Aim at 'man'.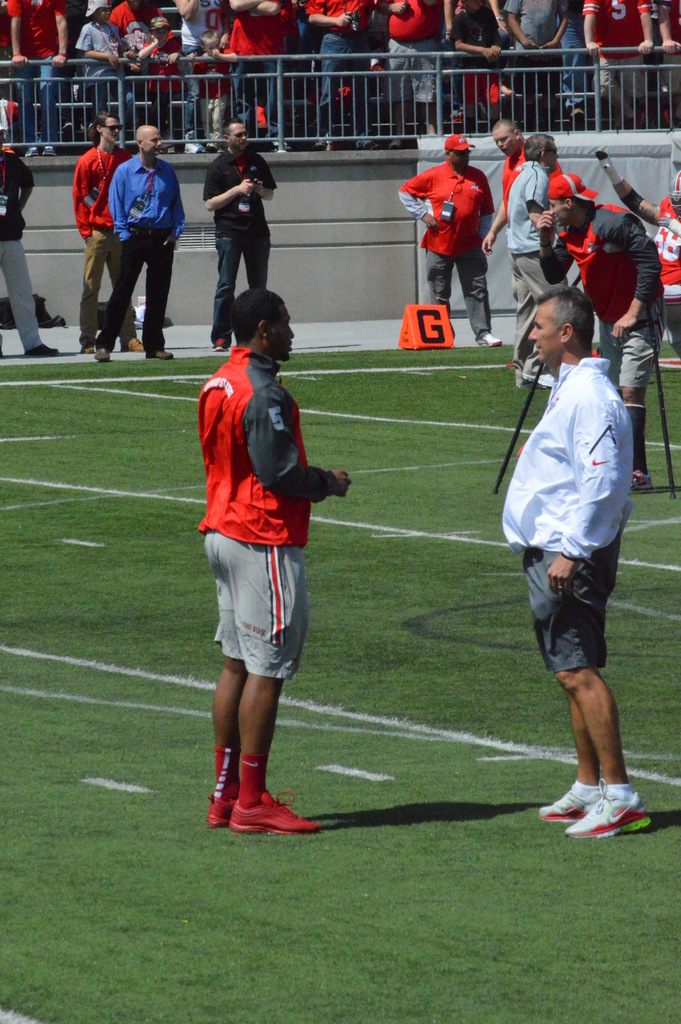
Aimed at 202, 288, 351, 832.
